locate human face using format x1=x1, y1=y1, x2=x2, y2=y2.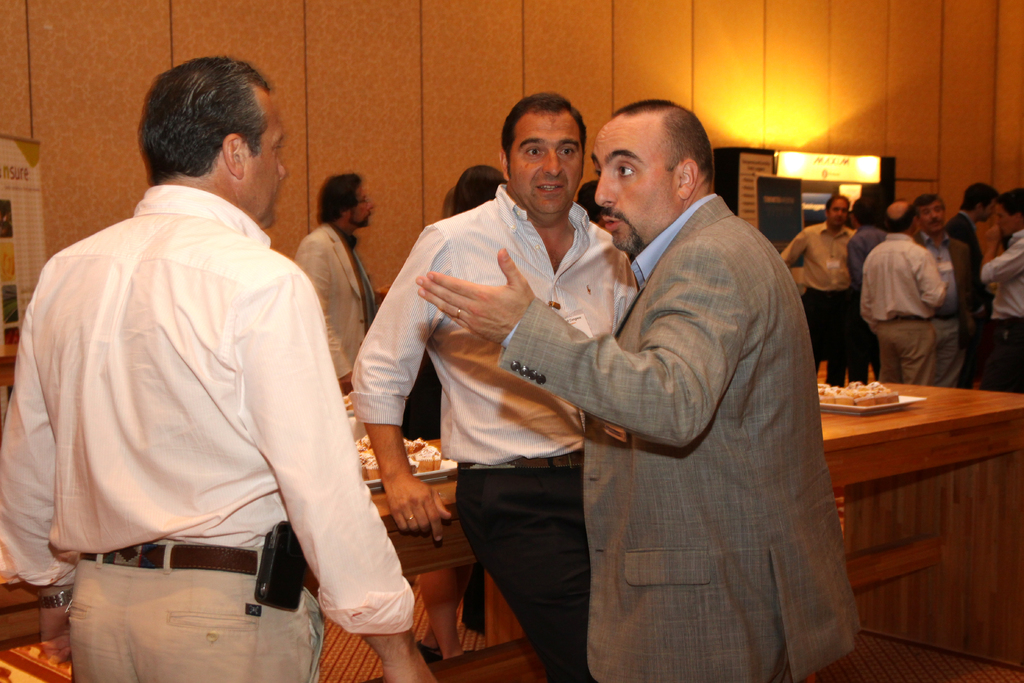
x1=354, y1=181, x2=374, y2=230.
